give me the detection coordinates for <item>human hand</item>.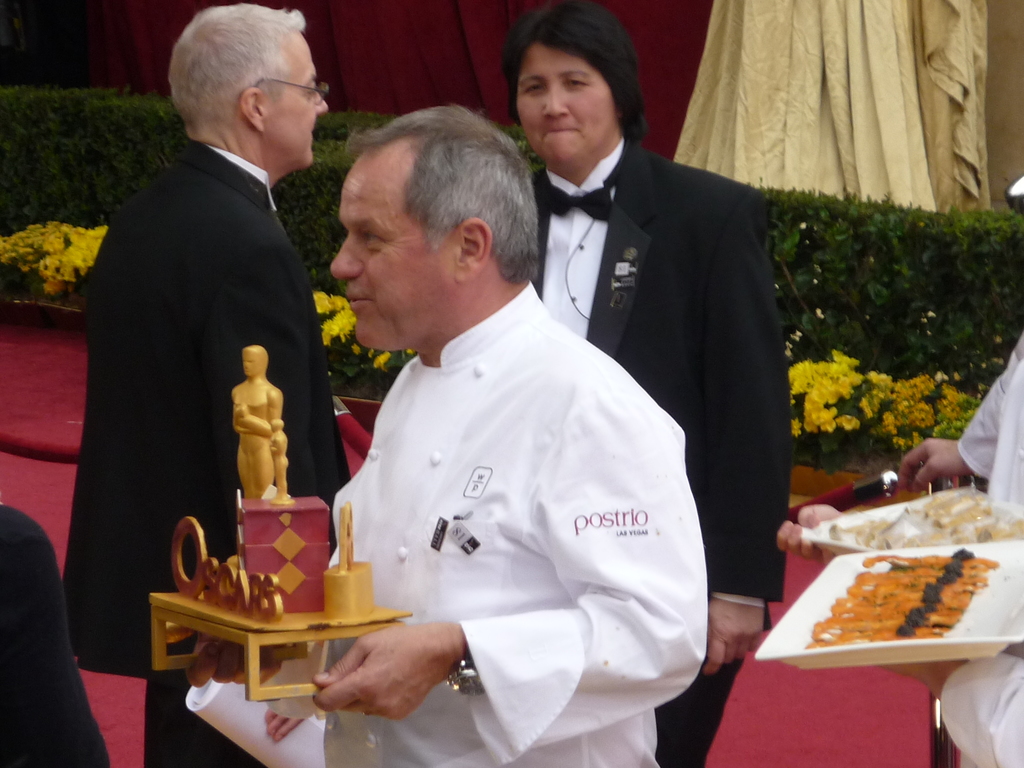
896 433 974 493.
